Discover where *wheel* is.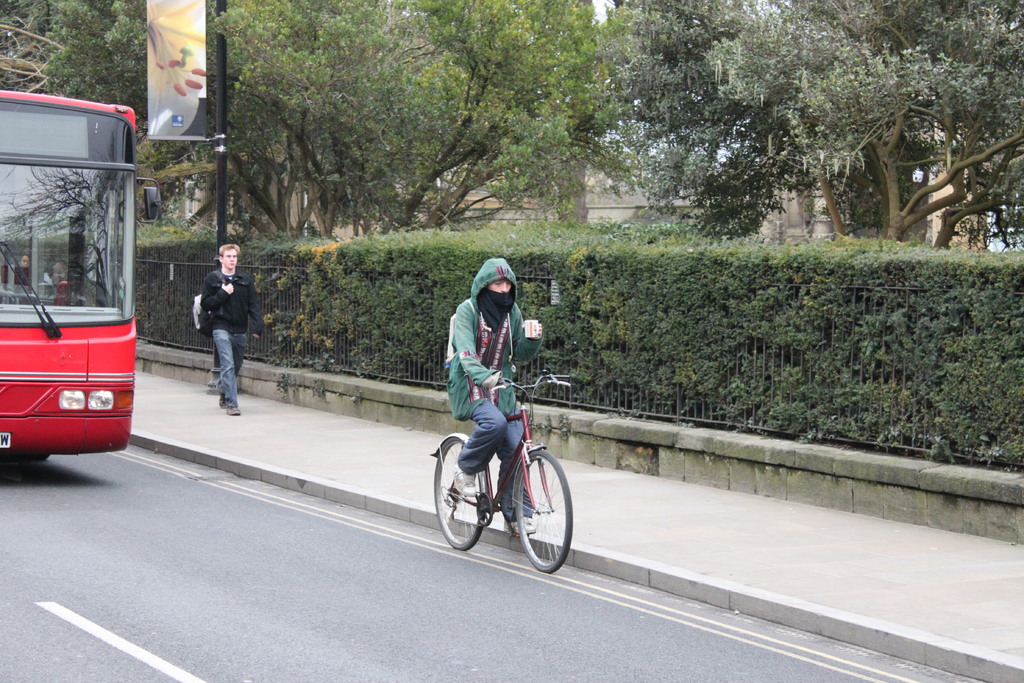
Discovered at detection(436, 431, 482, 549).
